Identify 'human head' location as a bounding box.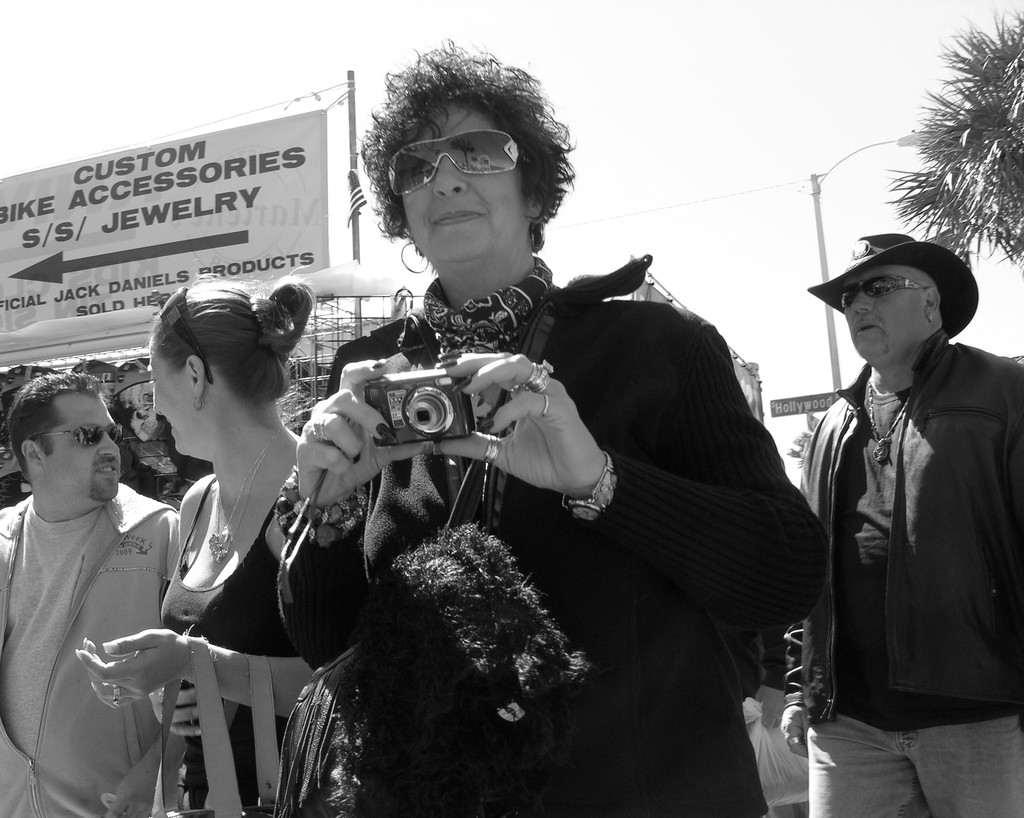
(x1=9, y1=373, x2=118, y2=499).
